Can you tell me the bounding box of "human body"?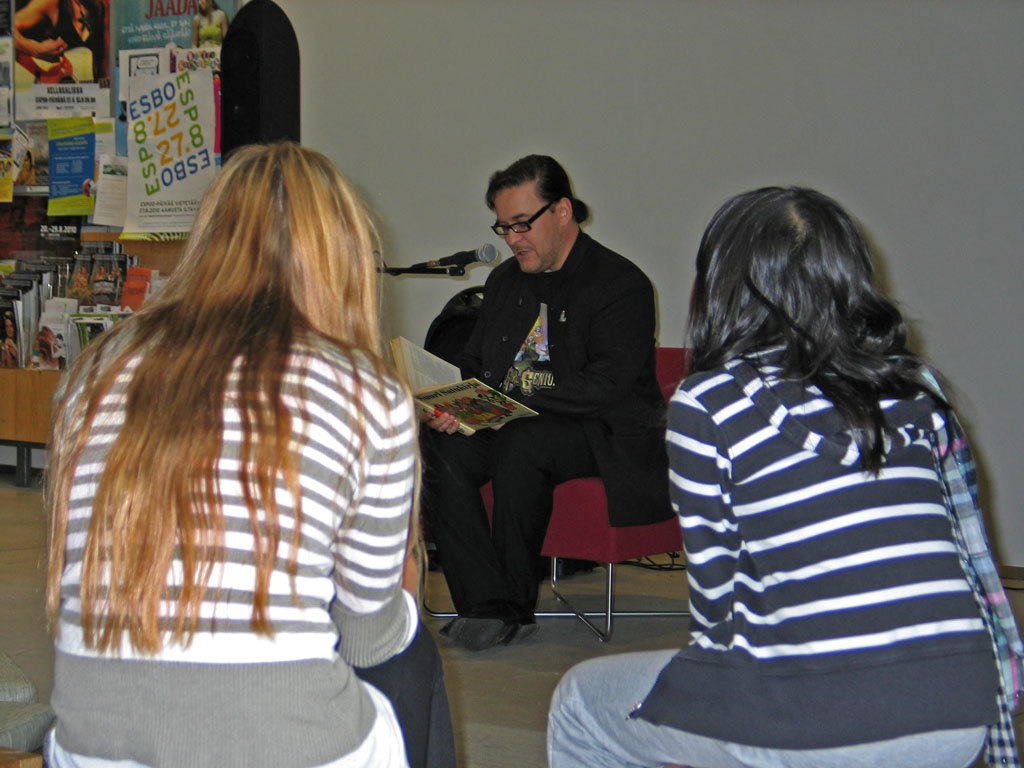
{"left": 191, "top": 5, "right": 227, "bottom": 50}.
